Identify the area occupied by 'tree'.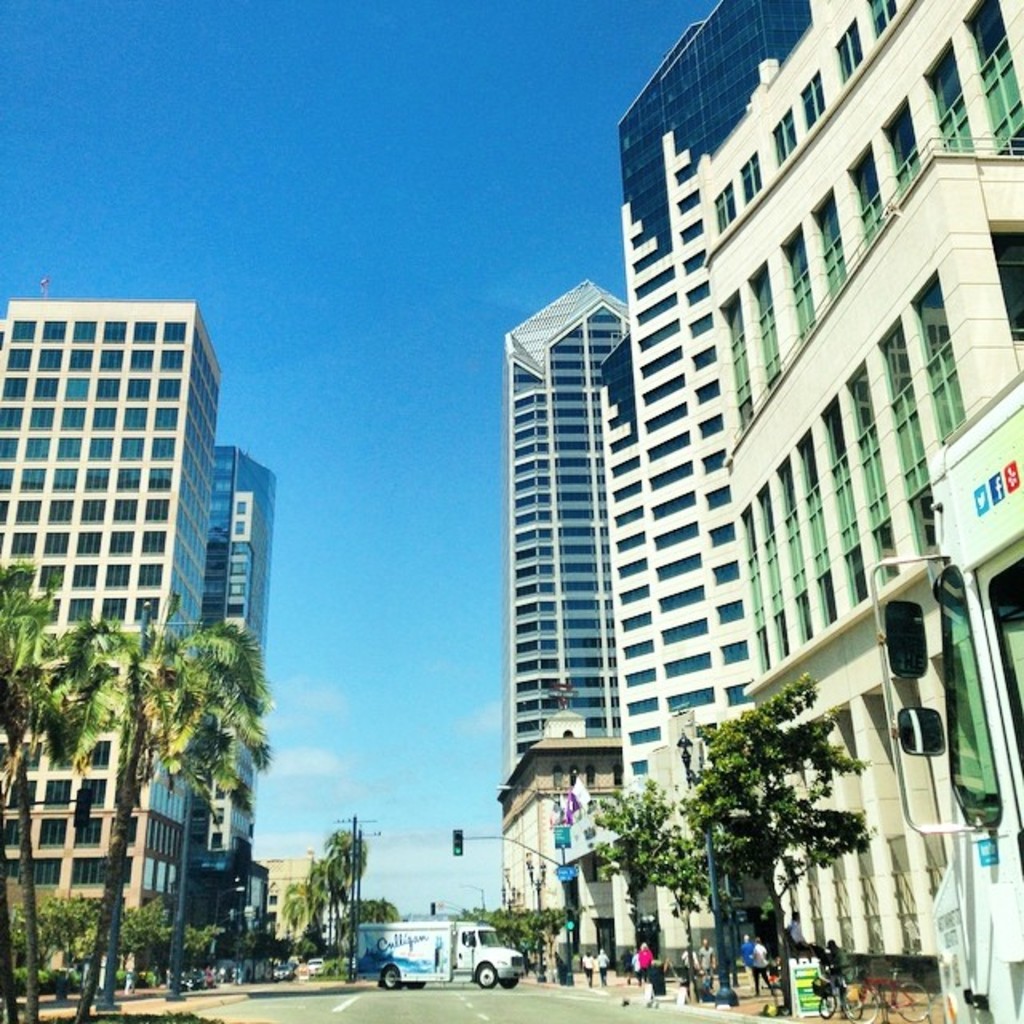
Area: region(53, 621, 274, 1022).
